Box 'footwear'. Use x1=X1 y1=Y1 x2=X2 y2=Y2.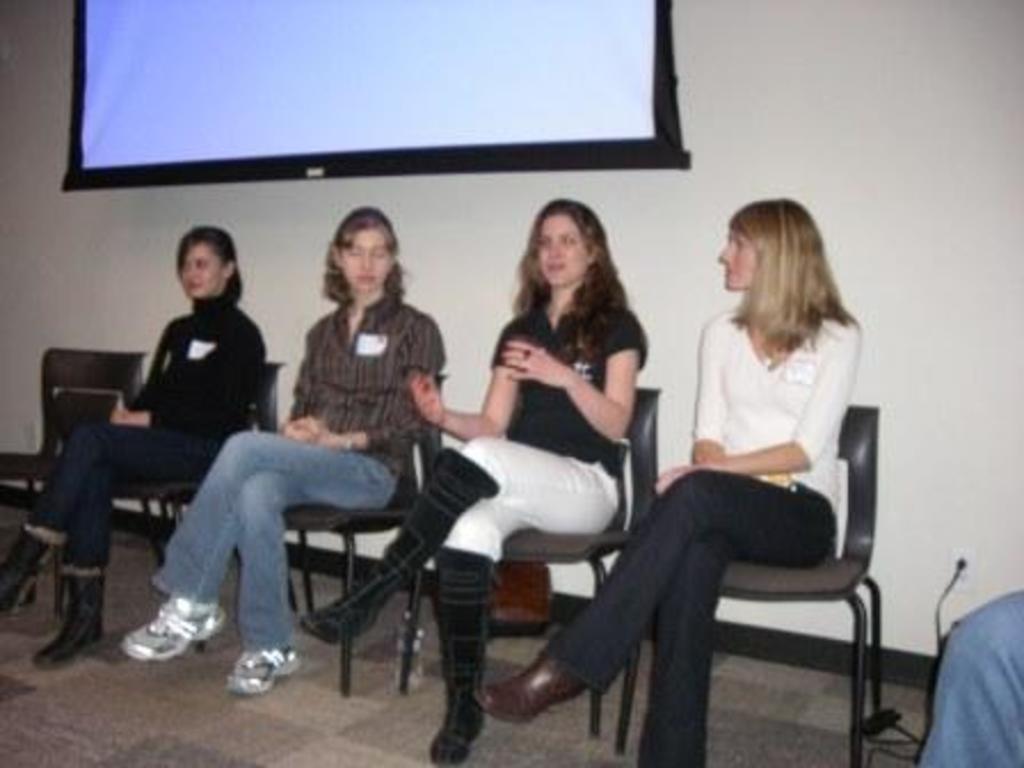
x1=480 y1=635 x2=592 y2=725.
